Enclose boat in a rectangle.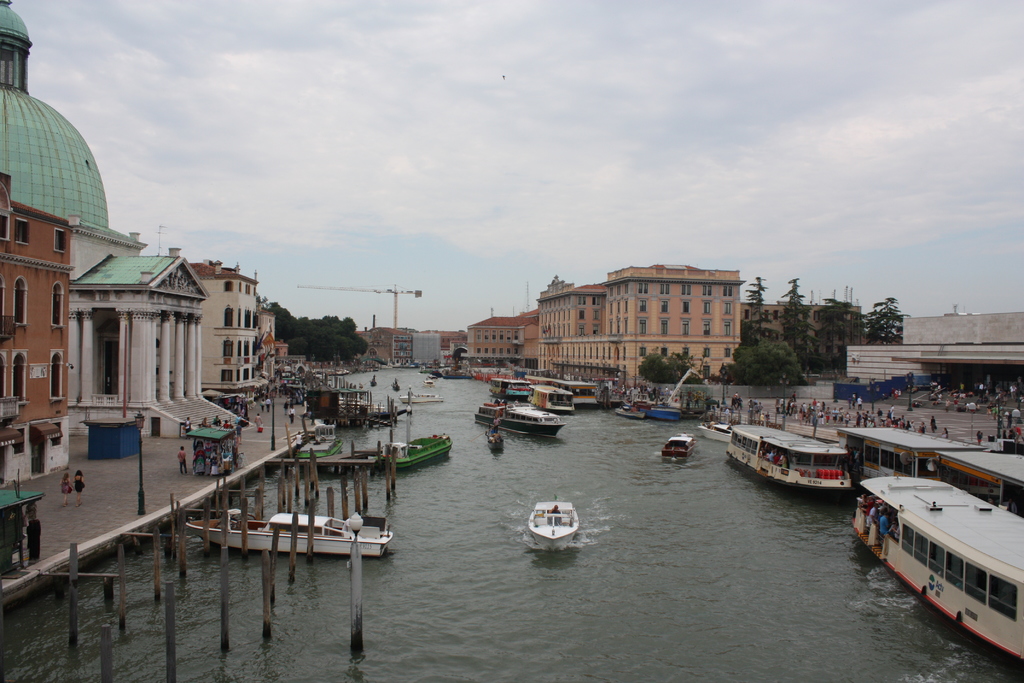
[392, 378, 400, 388].
